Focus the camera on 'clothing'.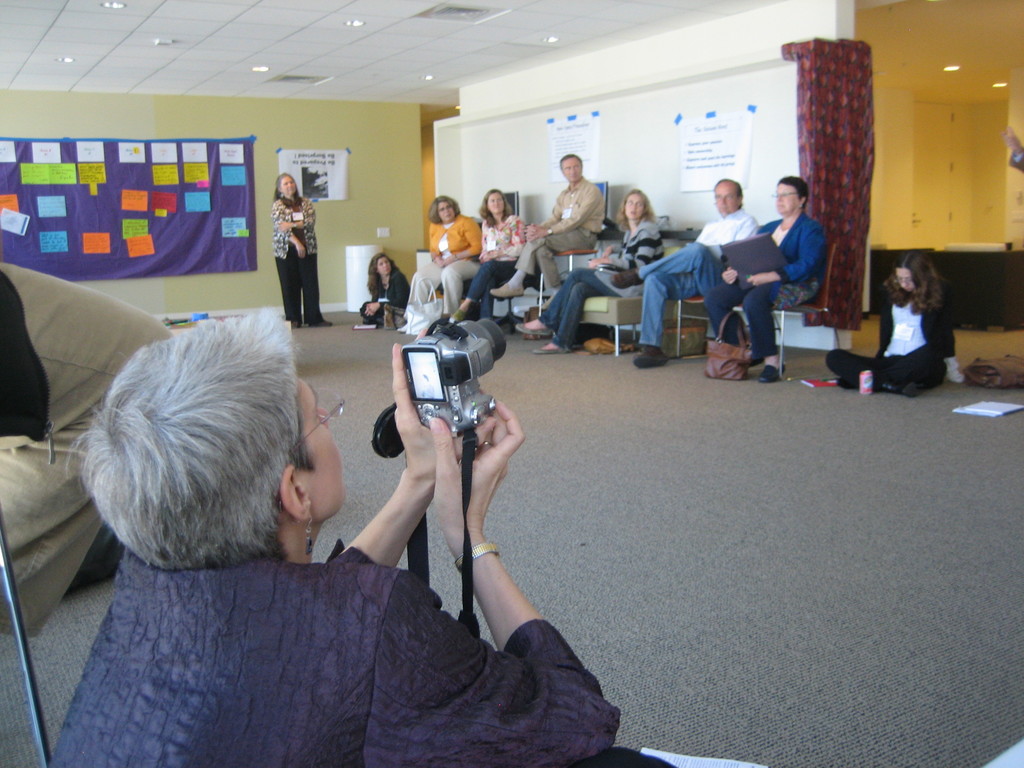
Focus region: region(548, 178, 605, 240).
